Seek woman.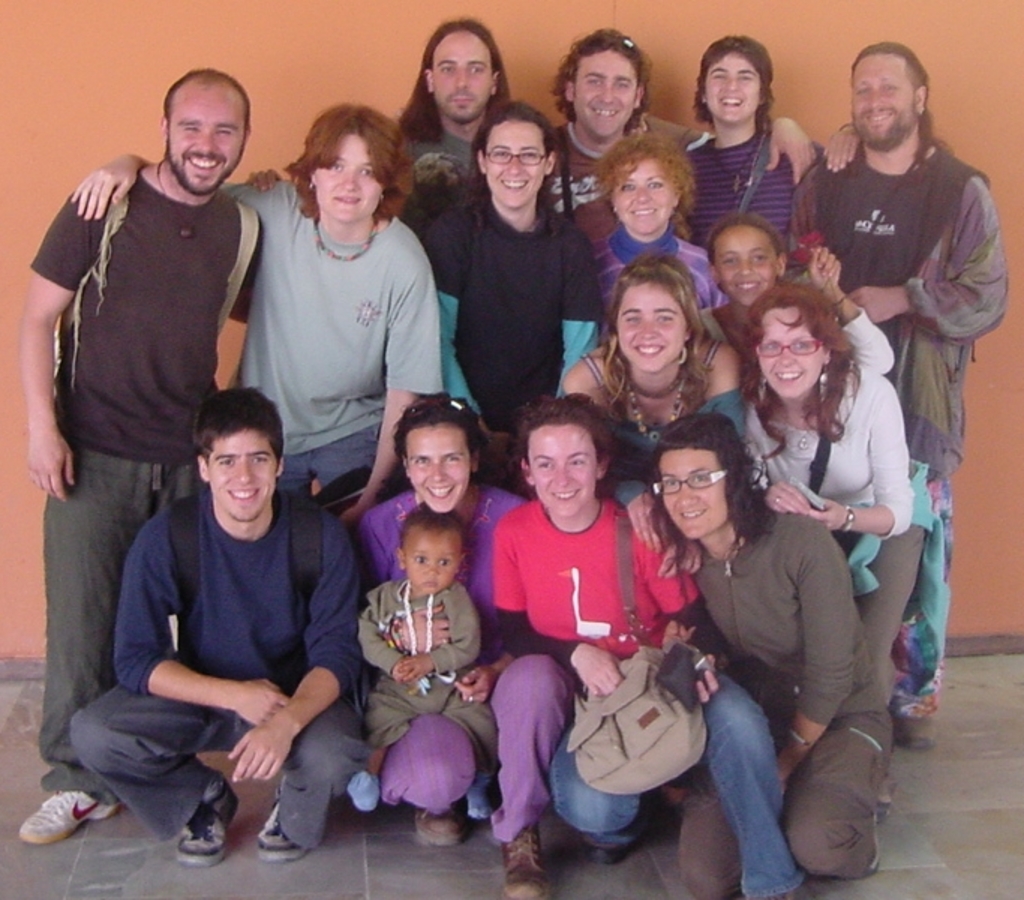
region(721, 282, 915, 720).
